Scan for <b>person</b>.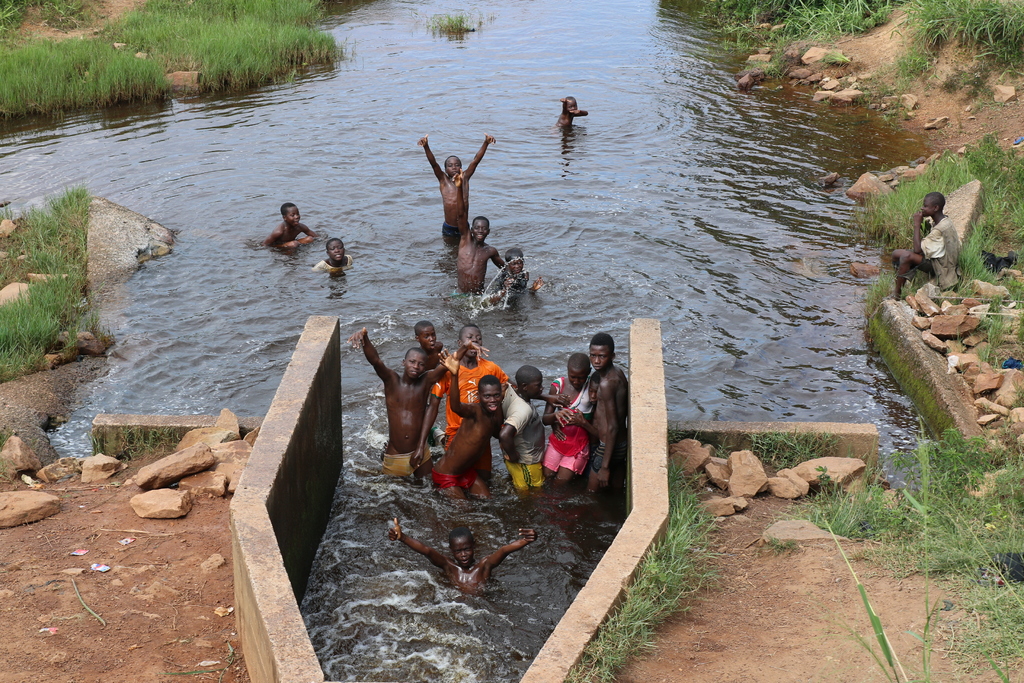
Scan result: [409, 319, 448, 411].
